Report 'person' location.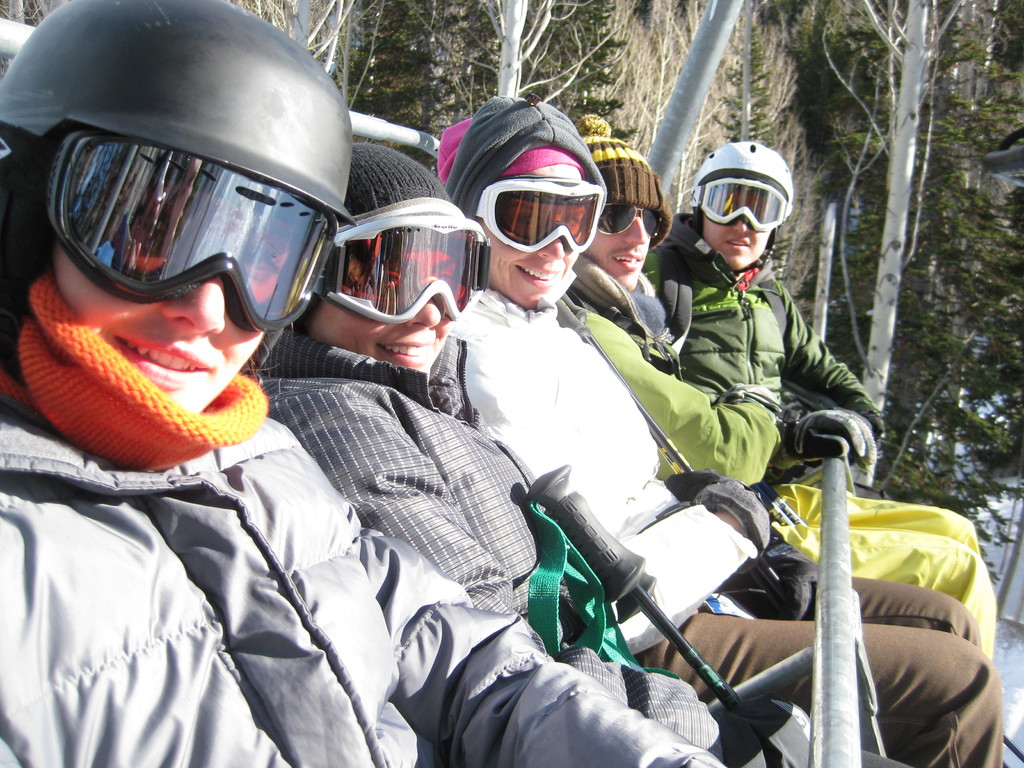
Report: 560/113/994/666.
